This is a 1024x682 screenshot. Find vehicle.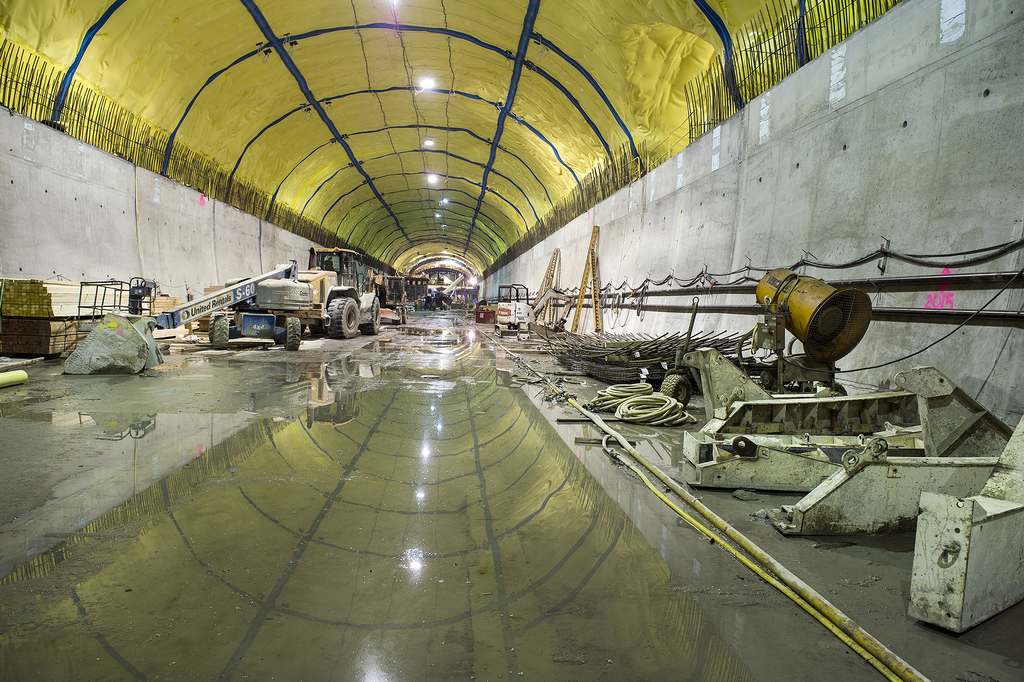
Bounding box: (493, 245, 559, 328).
